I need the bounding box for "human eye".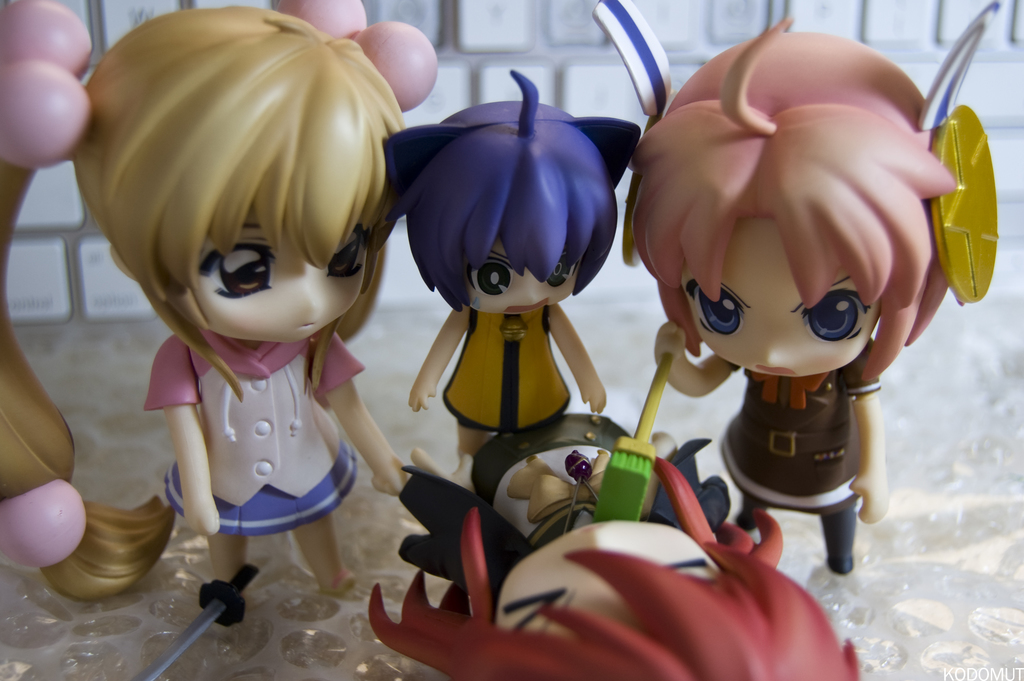
Here it is: (x1=798, y1=283, x2=870, y2=349).
